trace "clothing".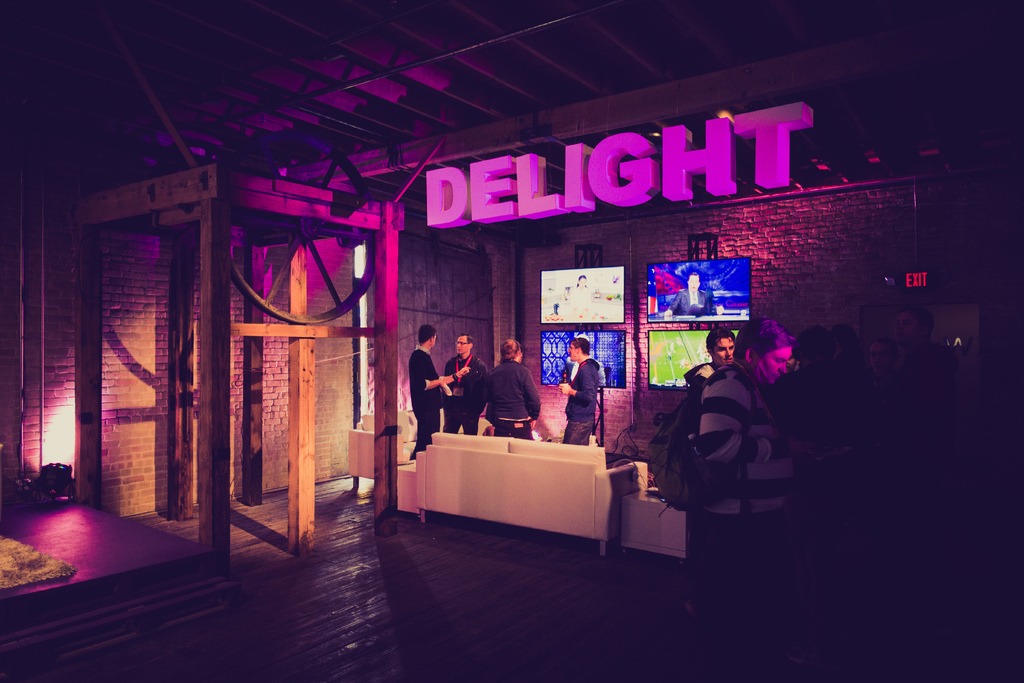
Traced to 488:361:543:437.
